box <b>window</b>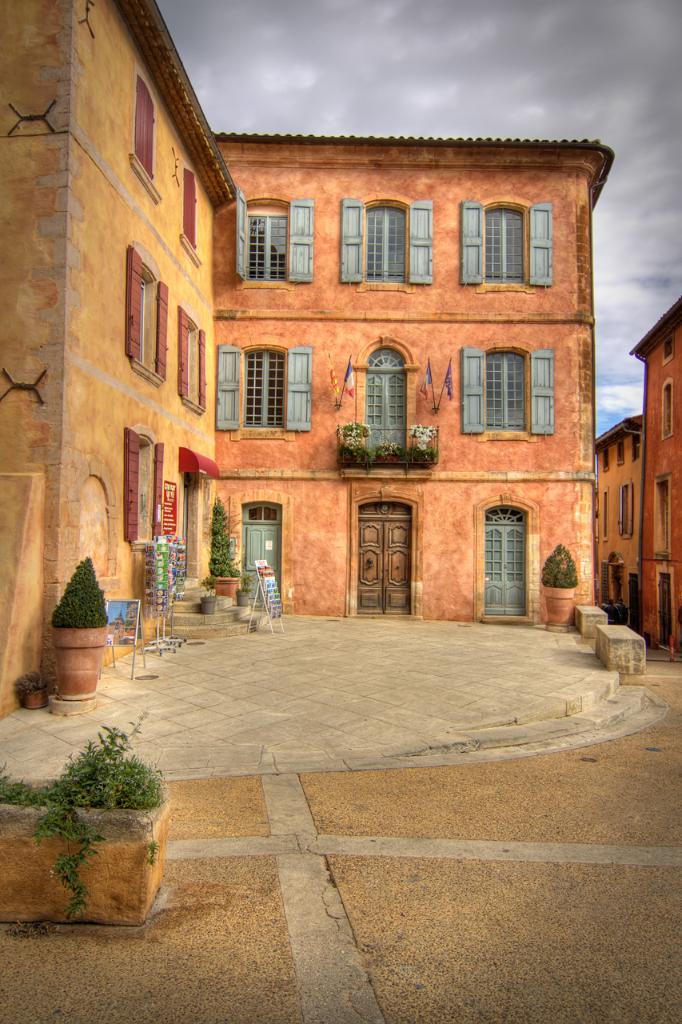
l=482, t=208, r=526, b=286
